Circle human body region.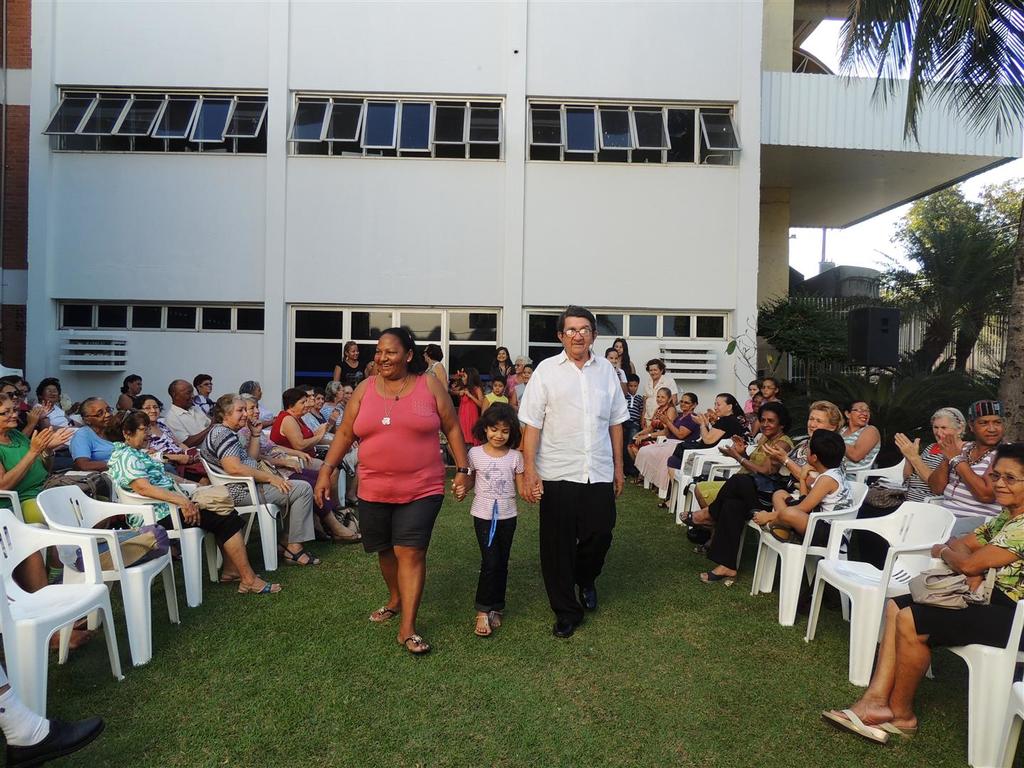
Region: locate(452, 439, 544, 639).
